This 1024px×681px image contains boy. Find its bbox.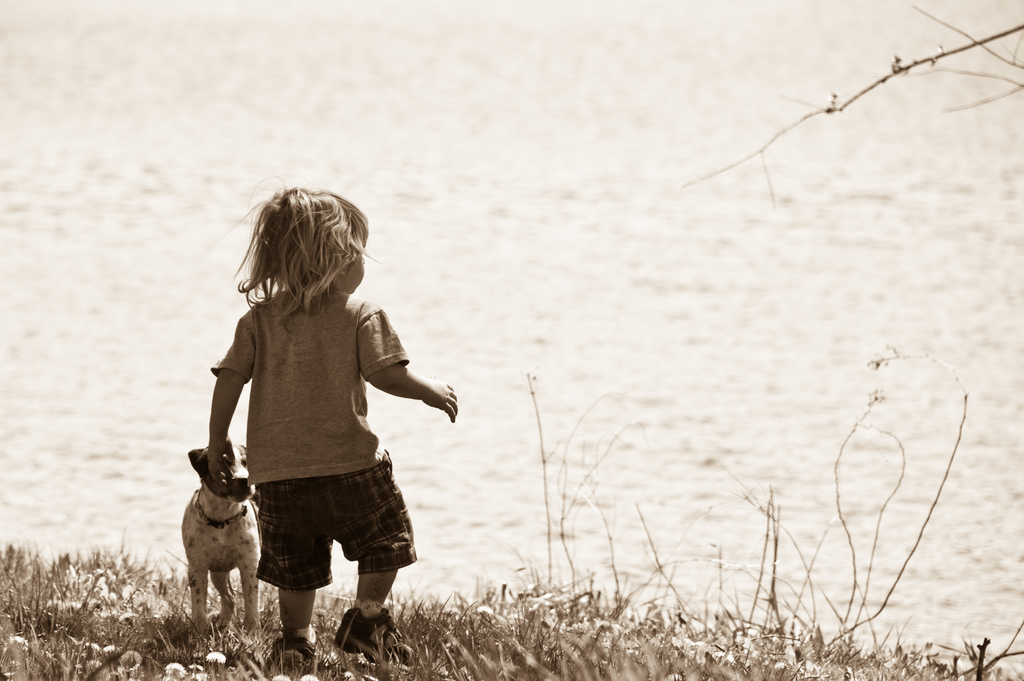
<bbox>209, 182, 458, 678</bbox>.
